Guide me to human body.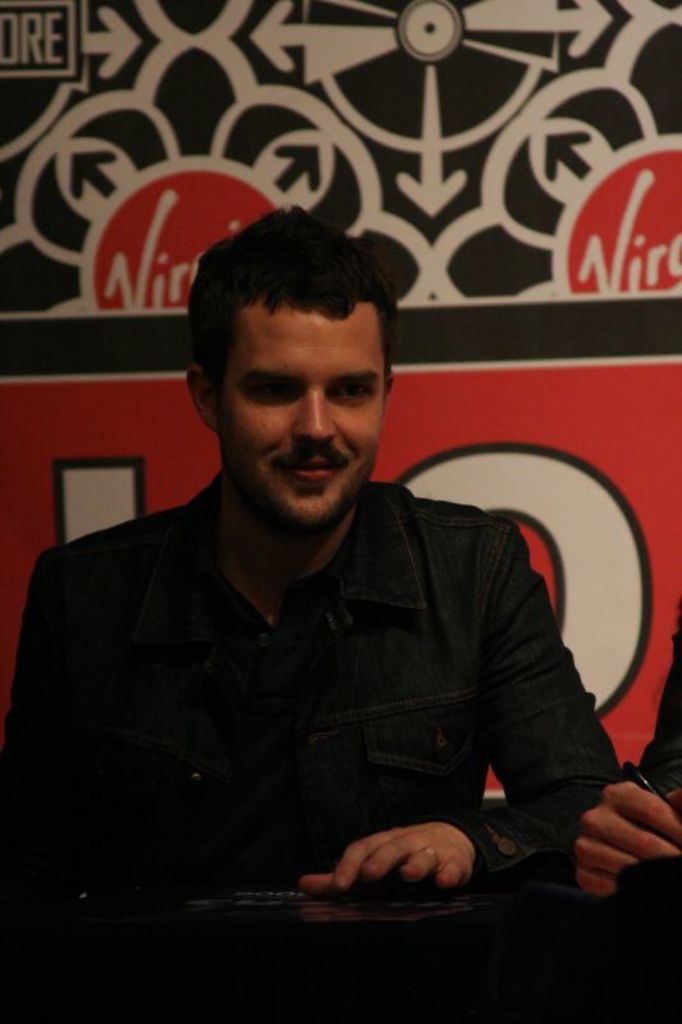
Guidance: bbox=(569, 581, 681, 916).
